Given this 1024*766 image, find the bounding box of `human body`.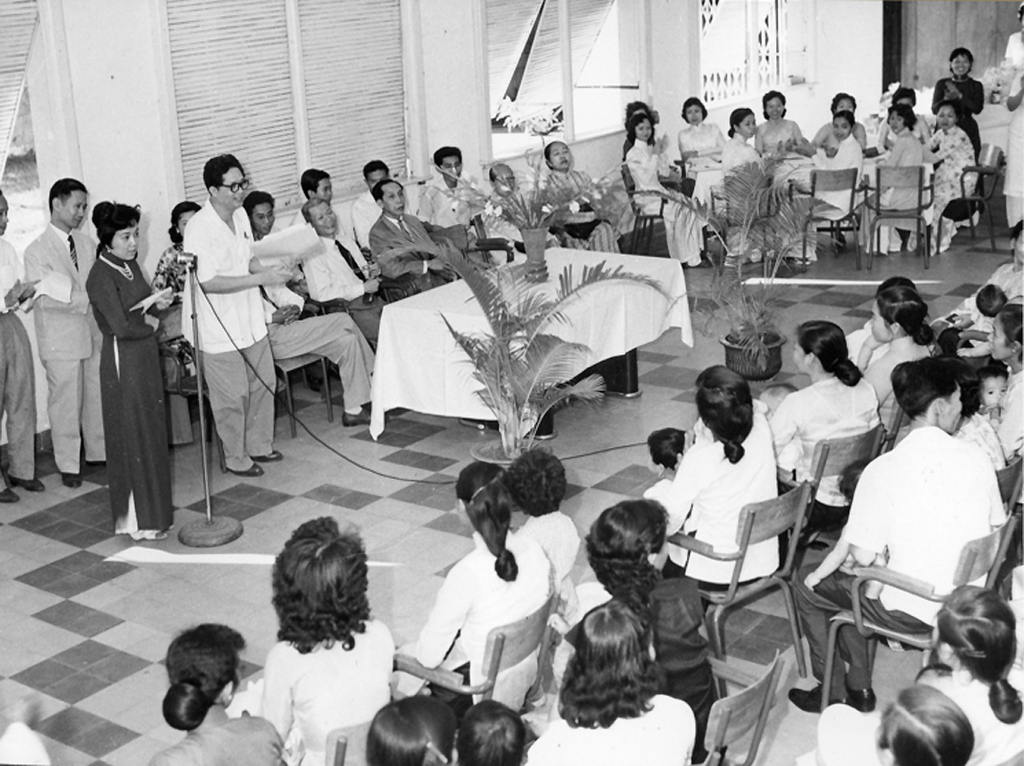
l=679, t=92, r=727, b=176.
